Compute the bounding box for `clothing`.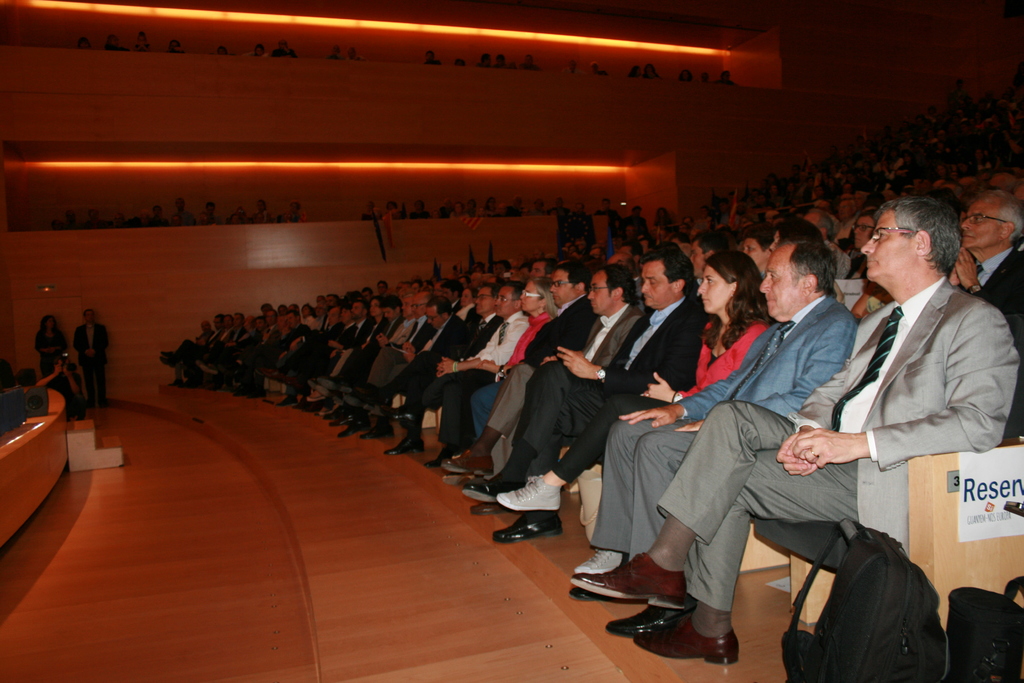
<box>519,289,705,480</box>.
